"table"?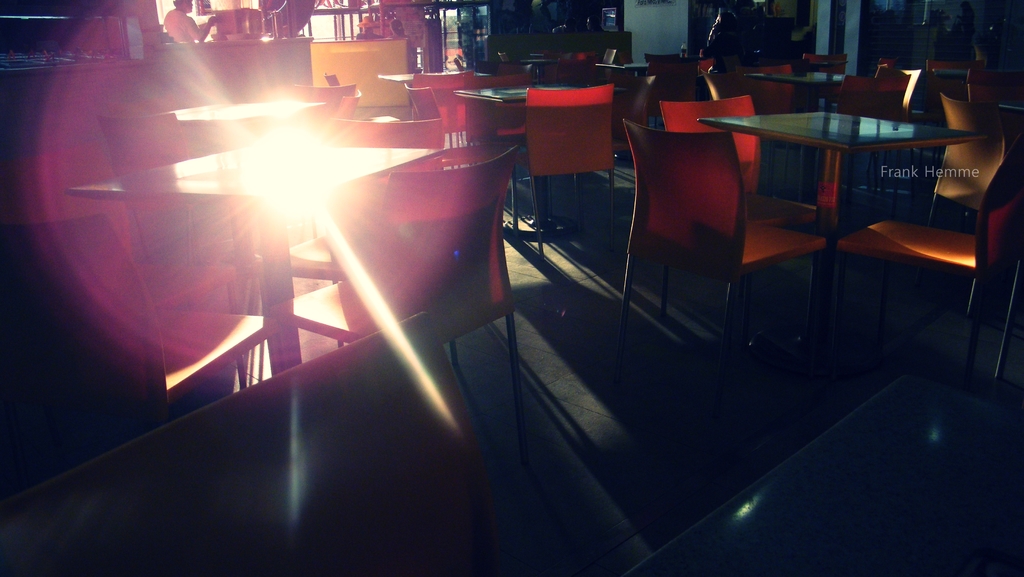
(x1=152, y1=93, x2=329, y2=136)
